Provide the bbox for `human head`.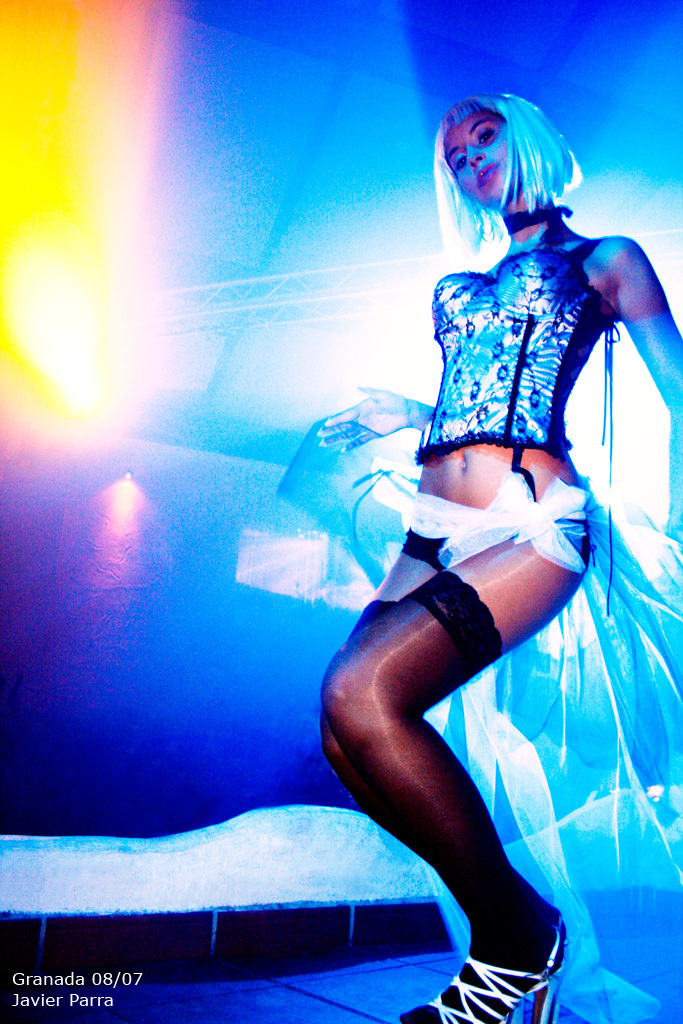
bbox=[437, 93, 564, 206].
